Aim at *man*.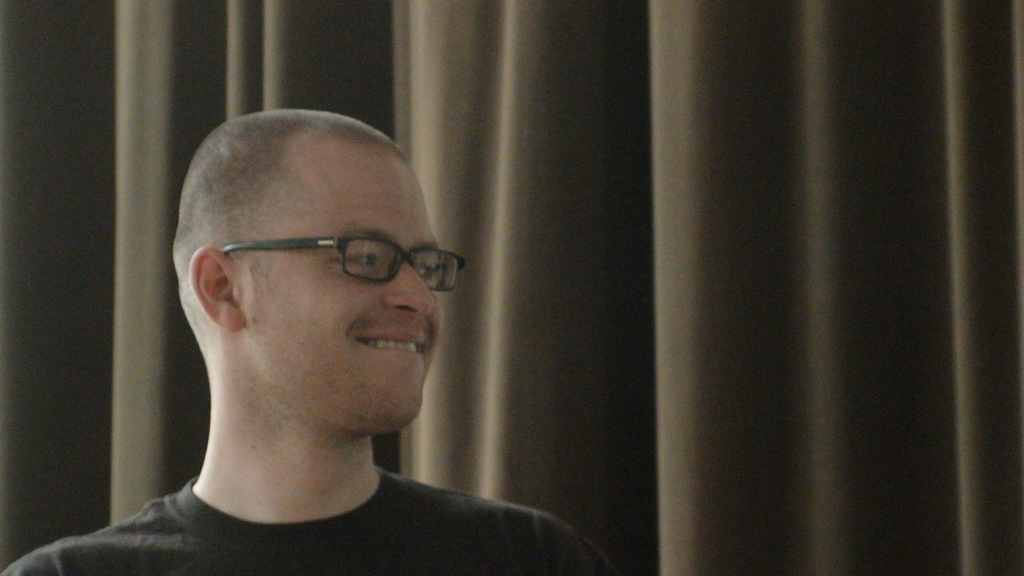
Aimed at bbox=(0, 111, 622, 575).
